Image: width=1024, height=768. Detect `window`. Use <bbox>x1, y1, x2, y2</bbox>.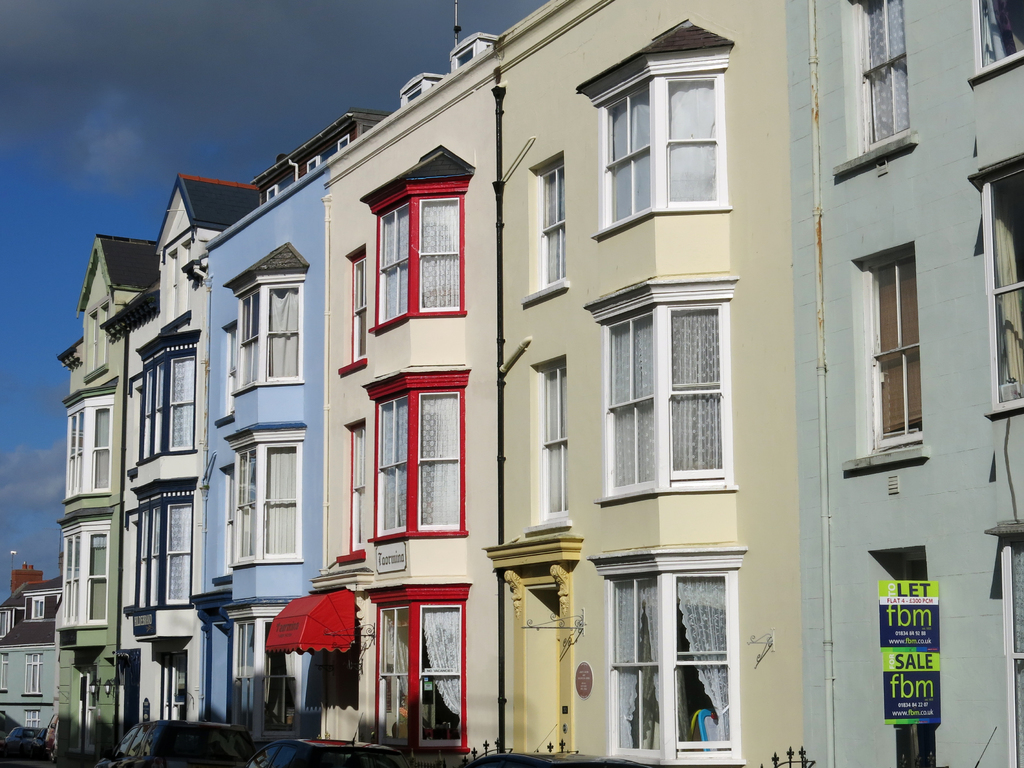
<bbox>215, 604, 301, 740</bbox>.
